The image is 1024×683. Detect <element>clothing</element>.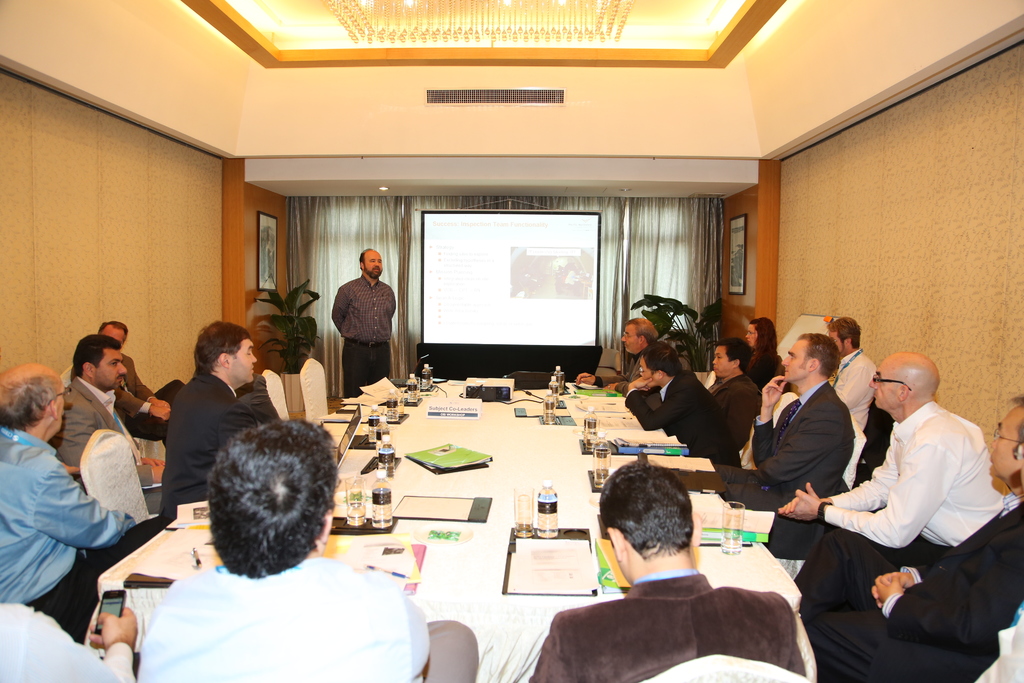
Detection: bbox(596, 354, 662, 412).
